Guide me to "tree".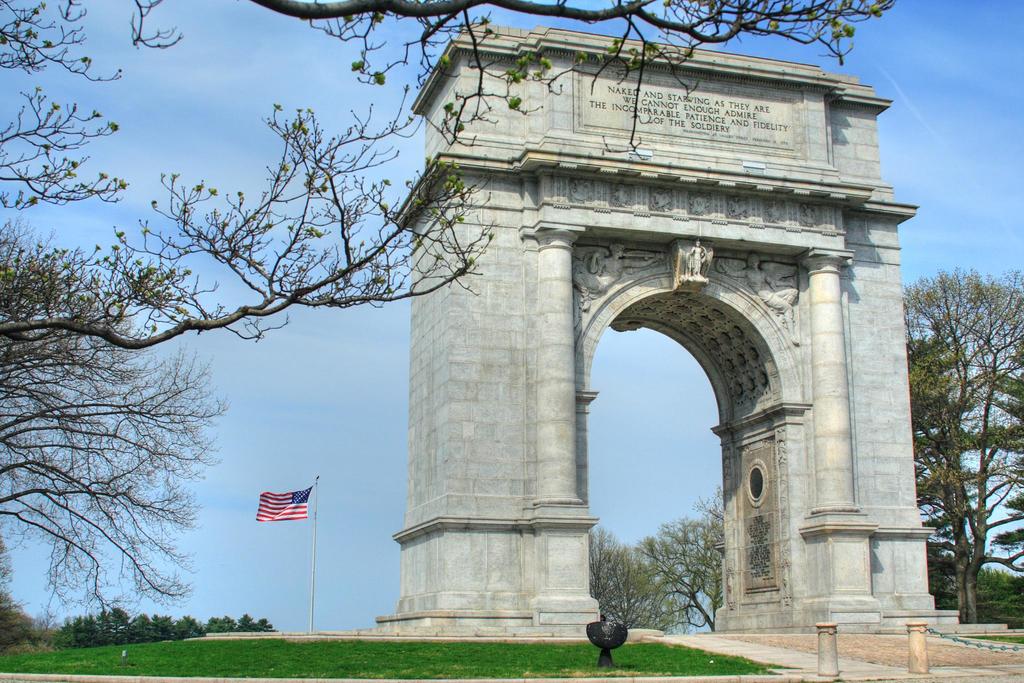
Guidance: 0 0 901 350.
